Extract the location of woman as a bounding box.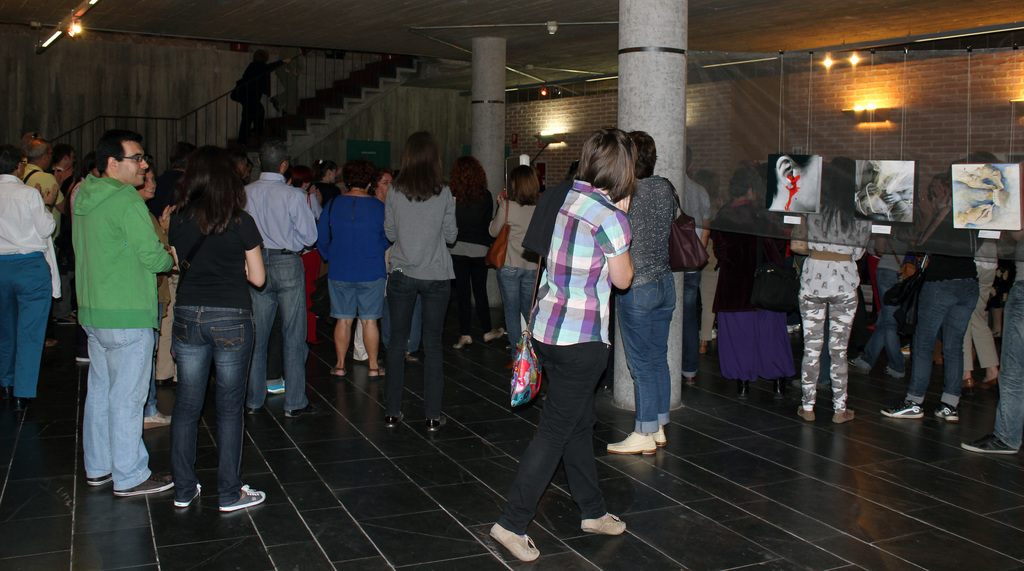
box(707, 162, 804, 399).
